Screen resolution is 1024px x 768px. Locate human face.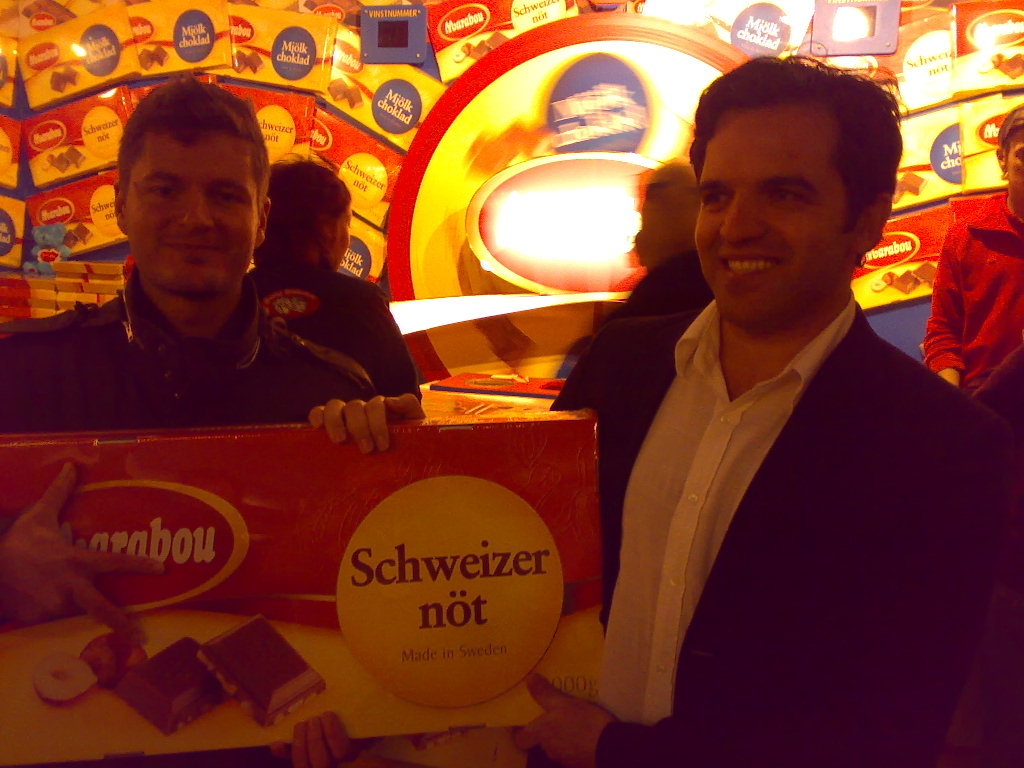
pyautogui.locateOnScreen(688, 109, 856, 331).
